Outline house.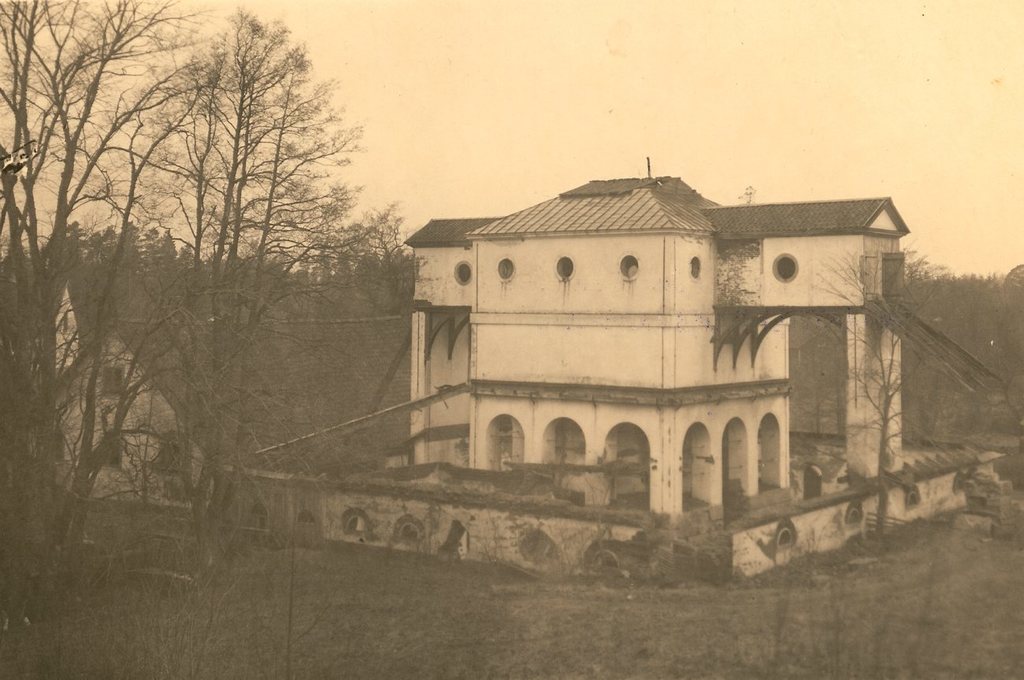
Outline: <region>46, 281, 254, 526</region>.
